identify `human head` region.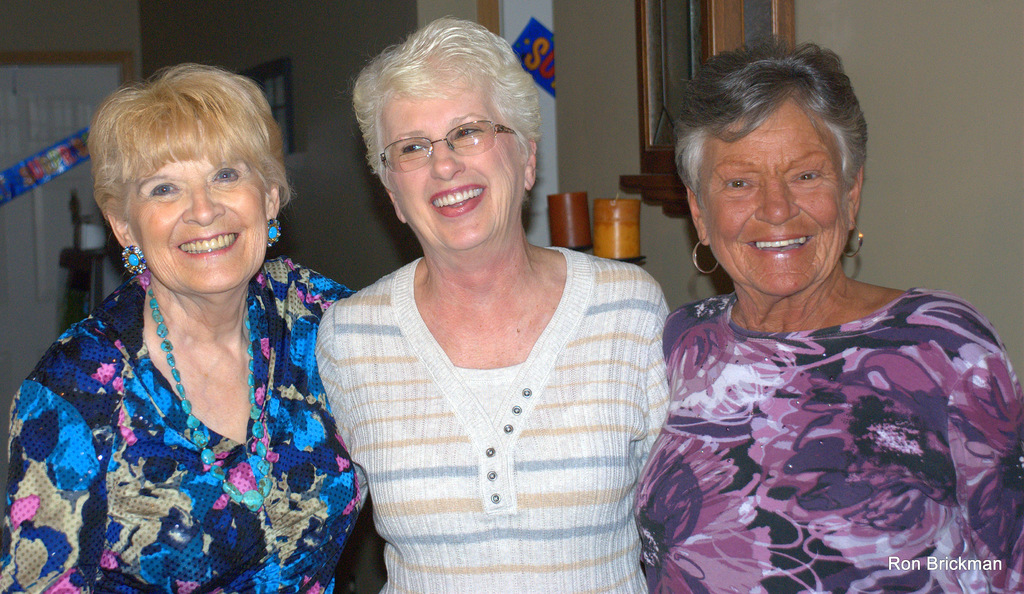
Region: Rect(346, 13, 541, 262).
